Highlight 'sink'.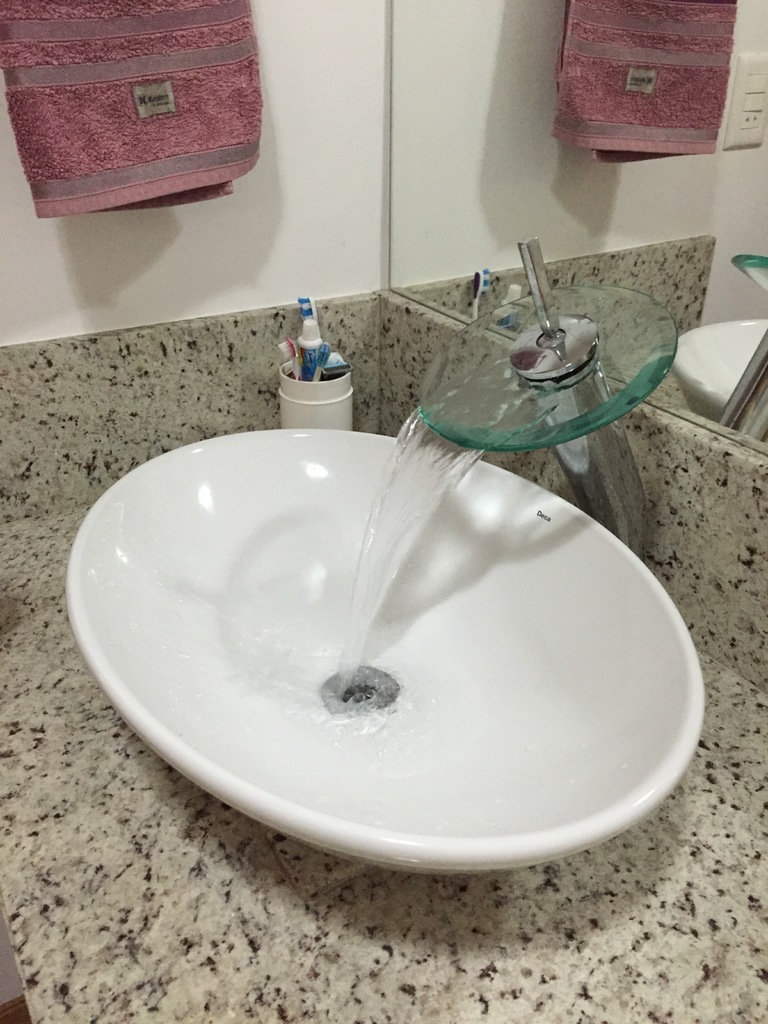
Highlighted region: x1=63 y1=232 x2=712 y2=880.
